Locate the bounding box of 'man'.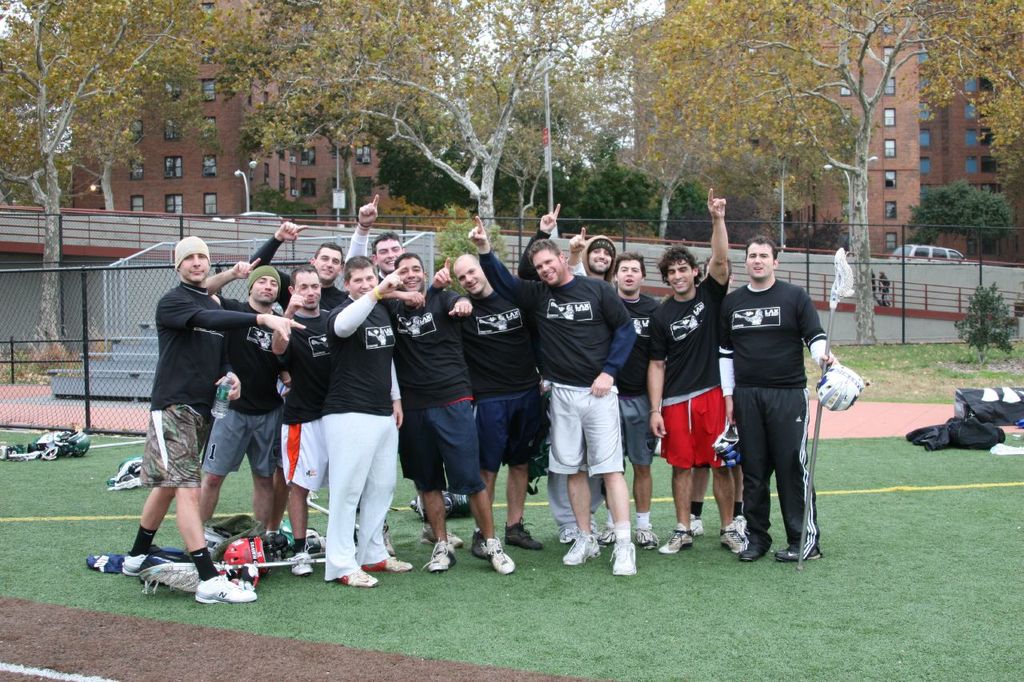
Bounding box: 423:245:544:551.
